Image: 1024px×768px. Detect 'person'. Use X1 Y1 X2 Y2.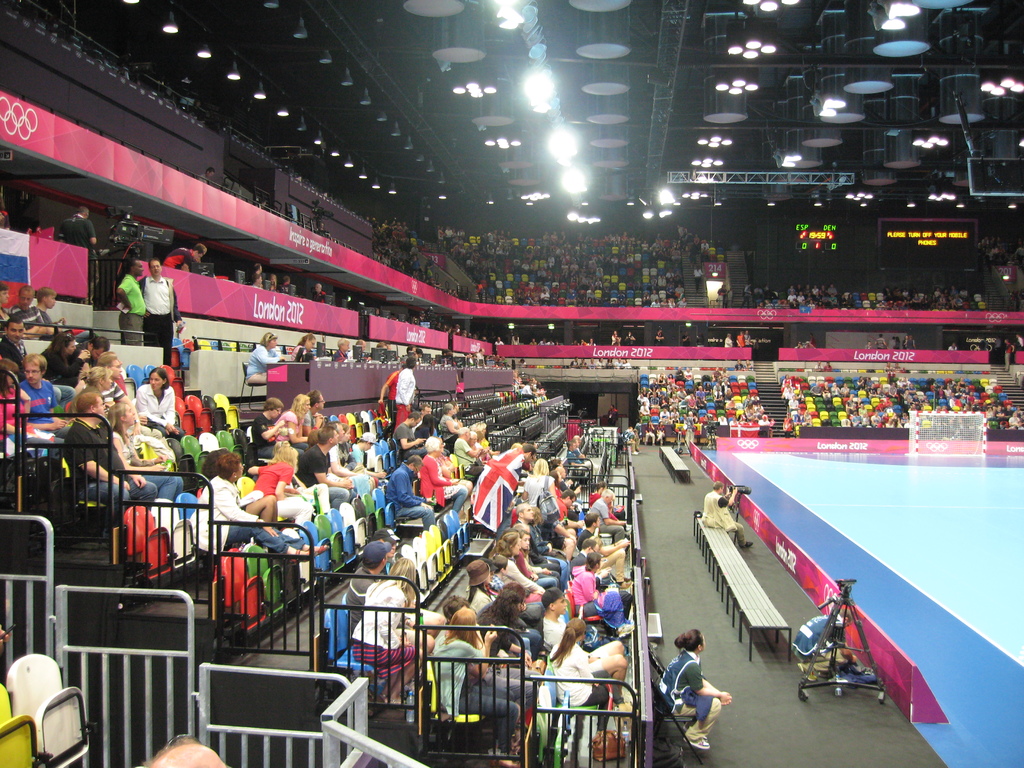
35 287 69 340.
